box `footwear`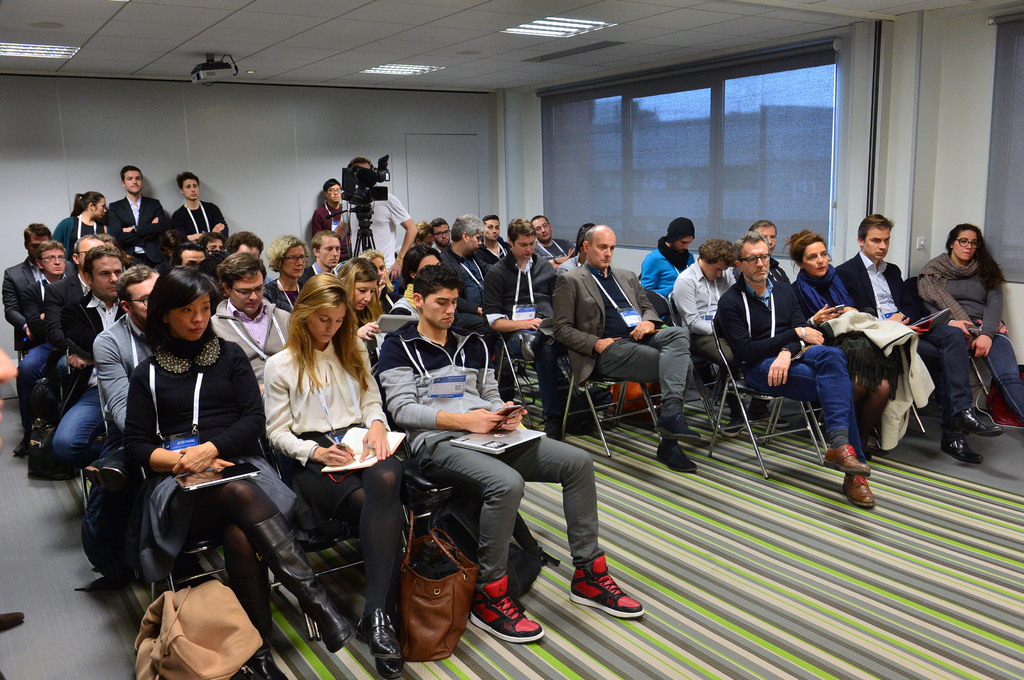
<box>827,443,873,475</box>
